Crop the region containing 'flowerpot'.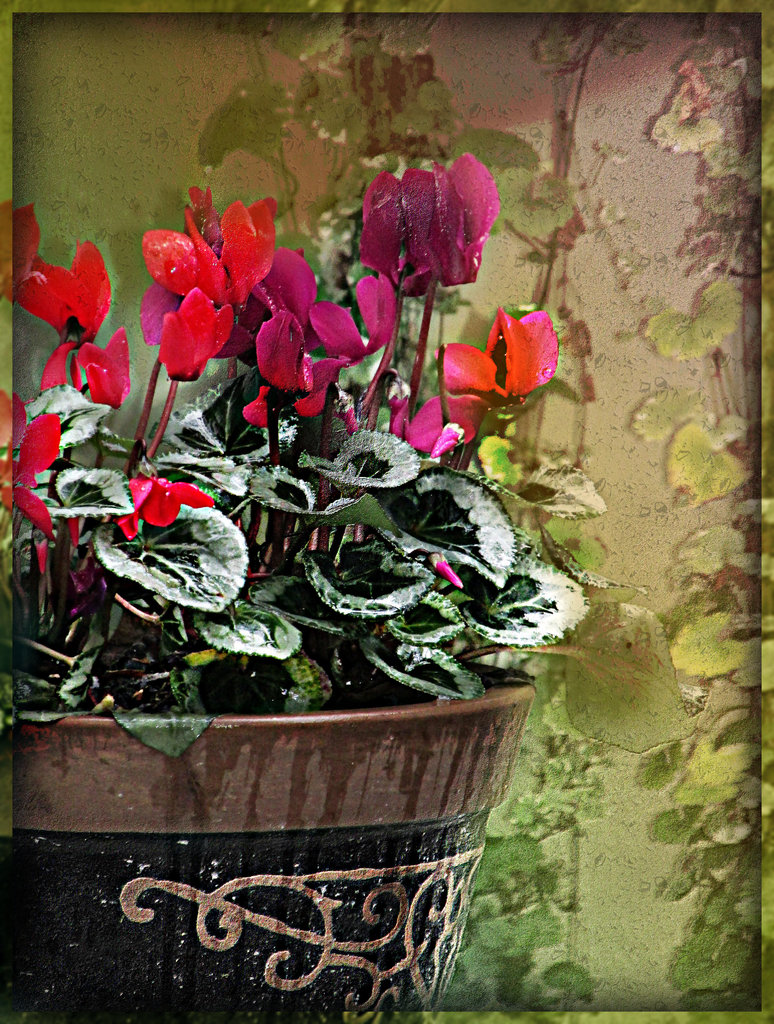
Crop region: x1=0 y1=686 x2=536 y2=1023.
